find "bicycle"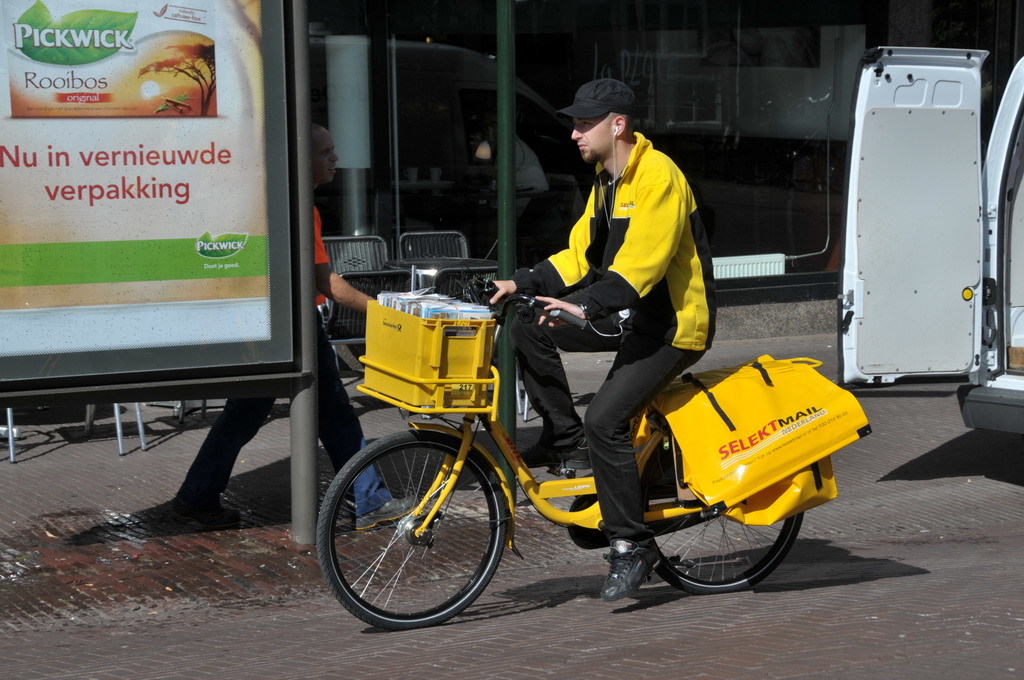
pyautogui.locateOnScreen(294, 272, 859, 628)
